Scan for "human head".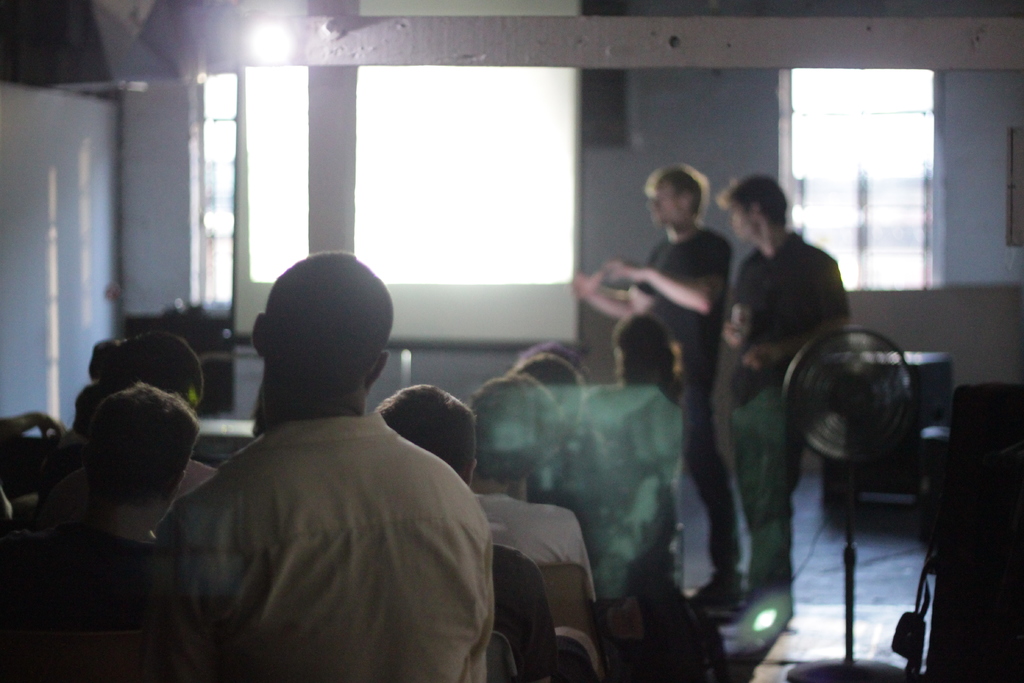
Scan result: box(643, 164, 713, 234).
